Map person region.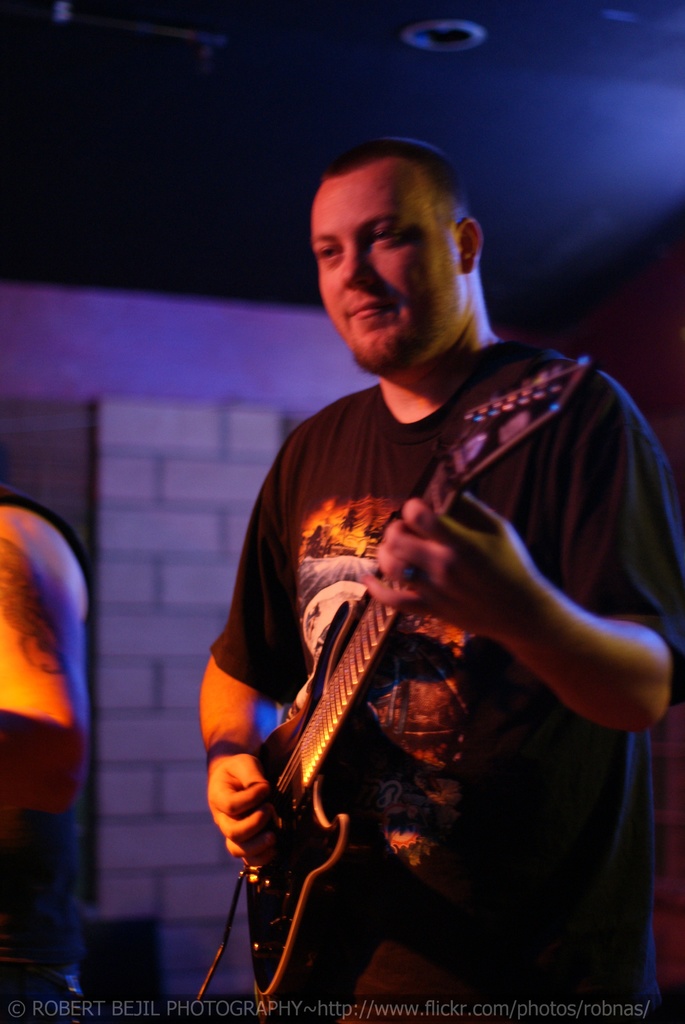
Mapped to [0,474,83,1023].
